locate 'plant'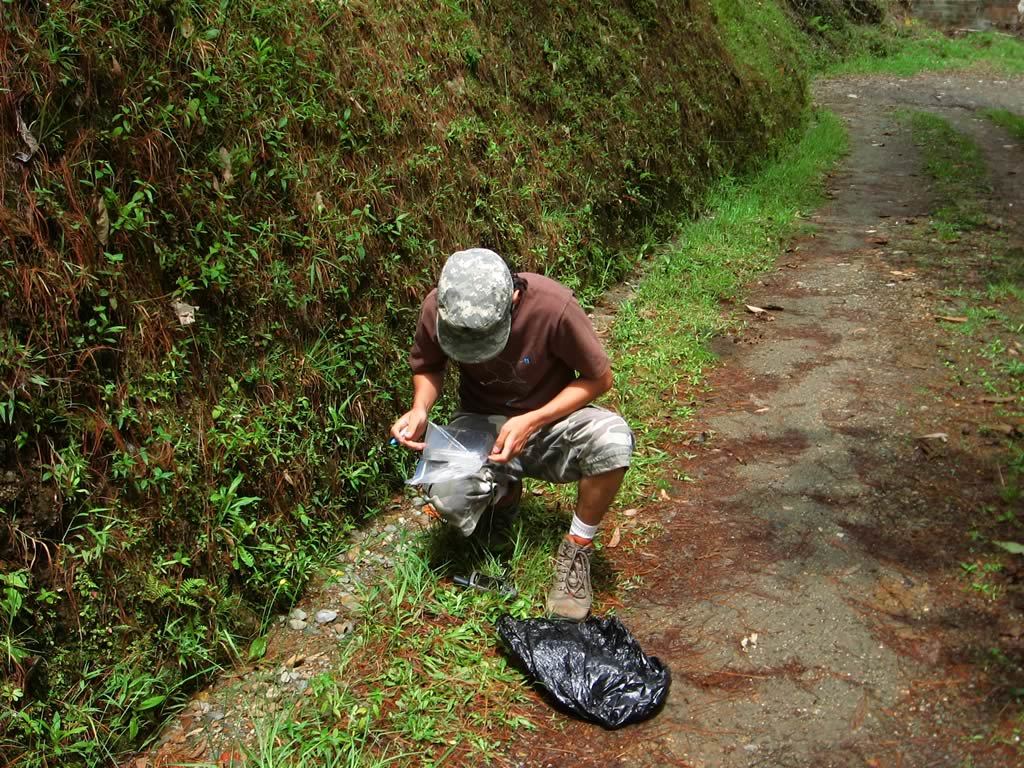
box(331, 195, 378, 270)
